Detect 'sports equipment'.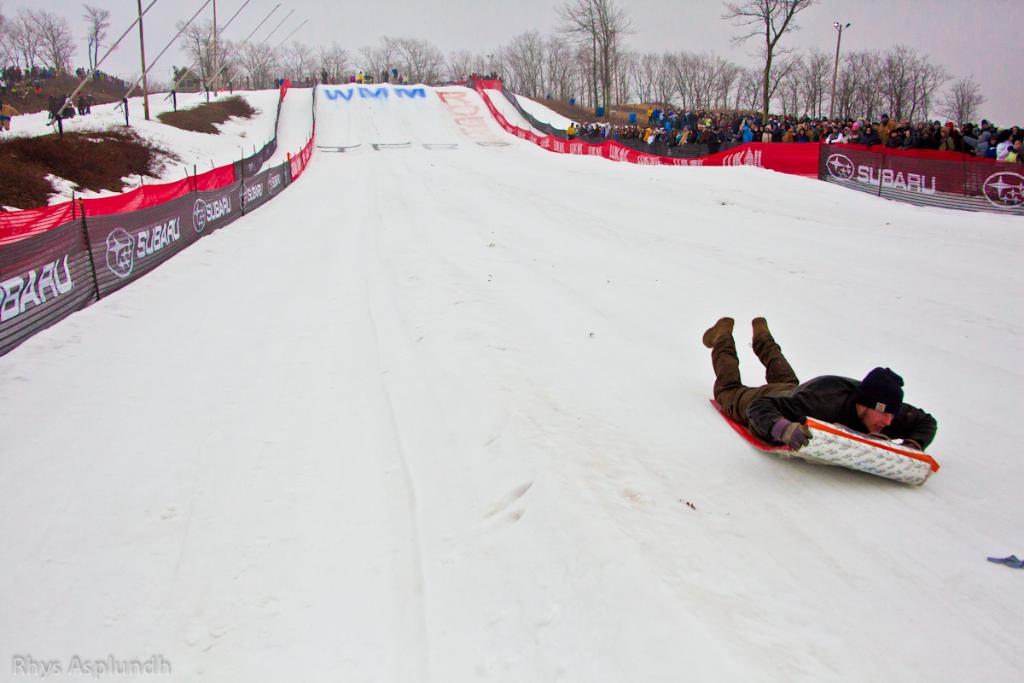
Detected at box(710, 402, 934, 482).
